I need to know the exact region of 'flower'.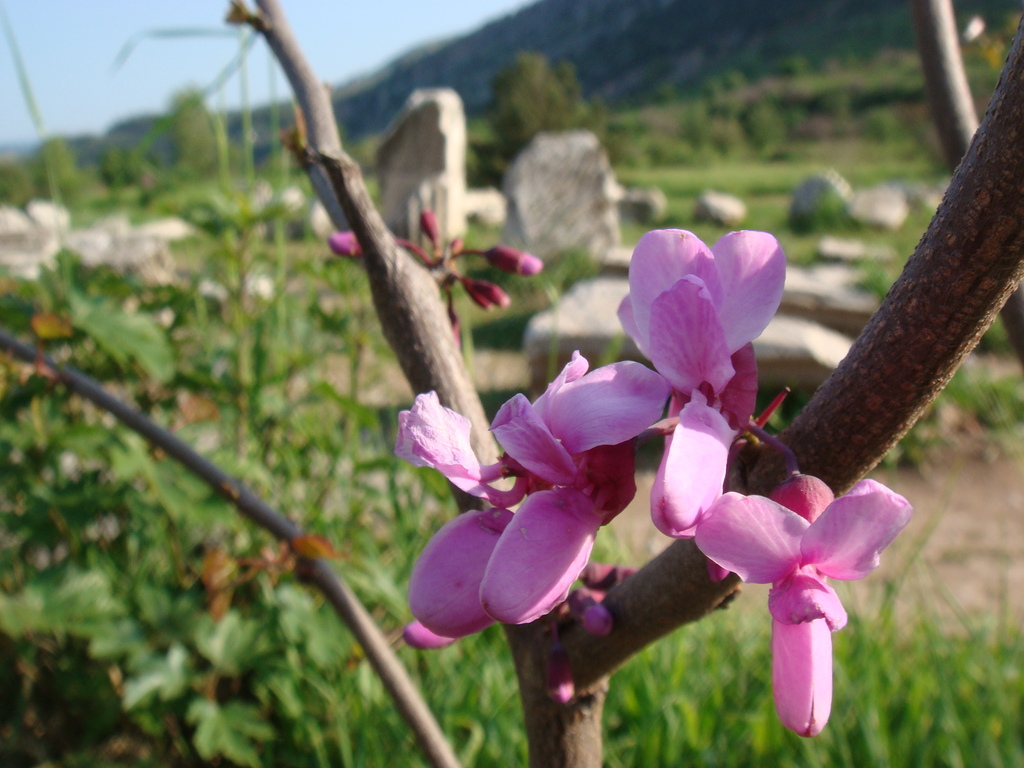
Region: x1=612 y1=211 x2=790 y2=436.
